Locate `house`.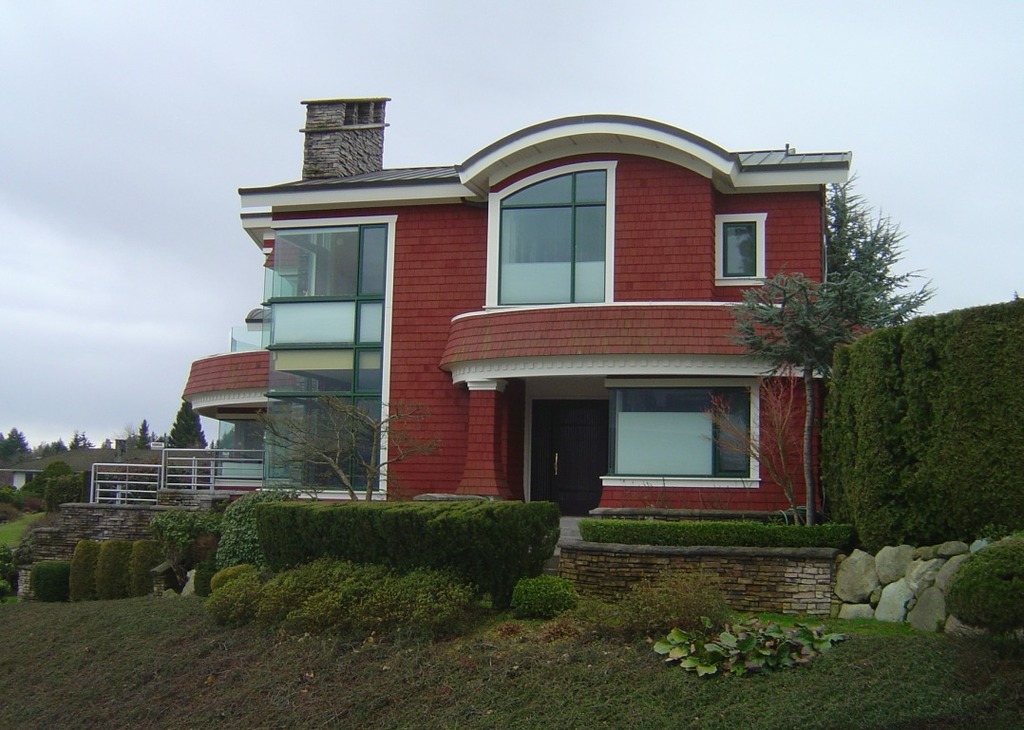
Bounding box: (0, 440, 219, 496).
